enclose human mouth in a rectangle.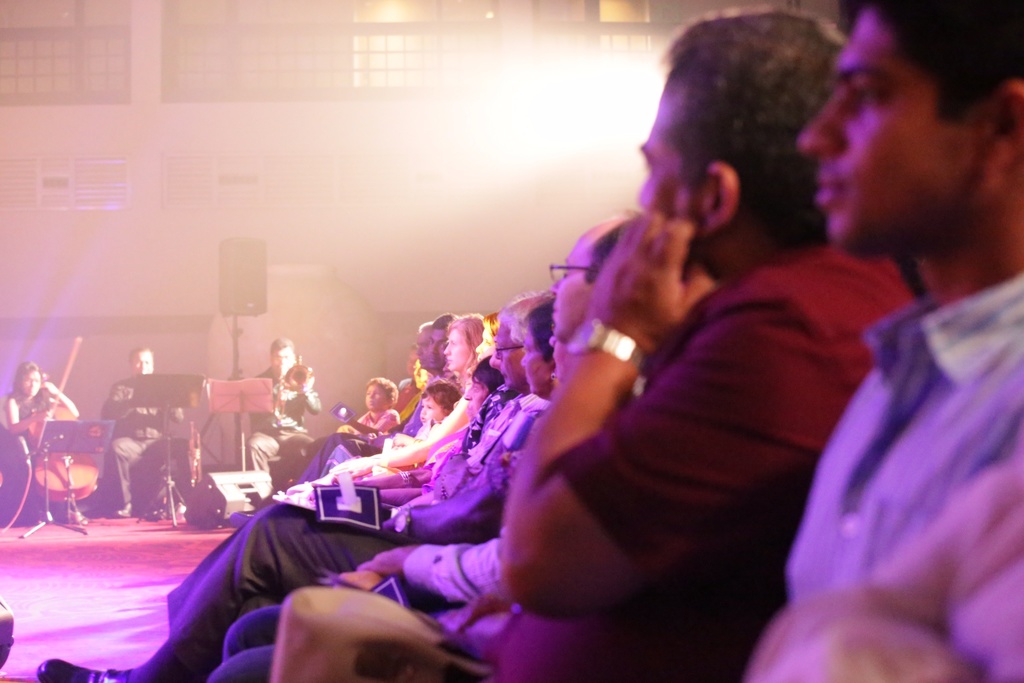
420 416 428 424.
